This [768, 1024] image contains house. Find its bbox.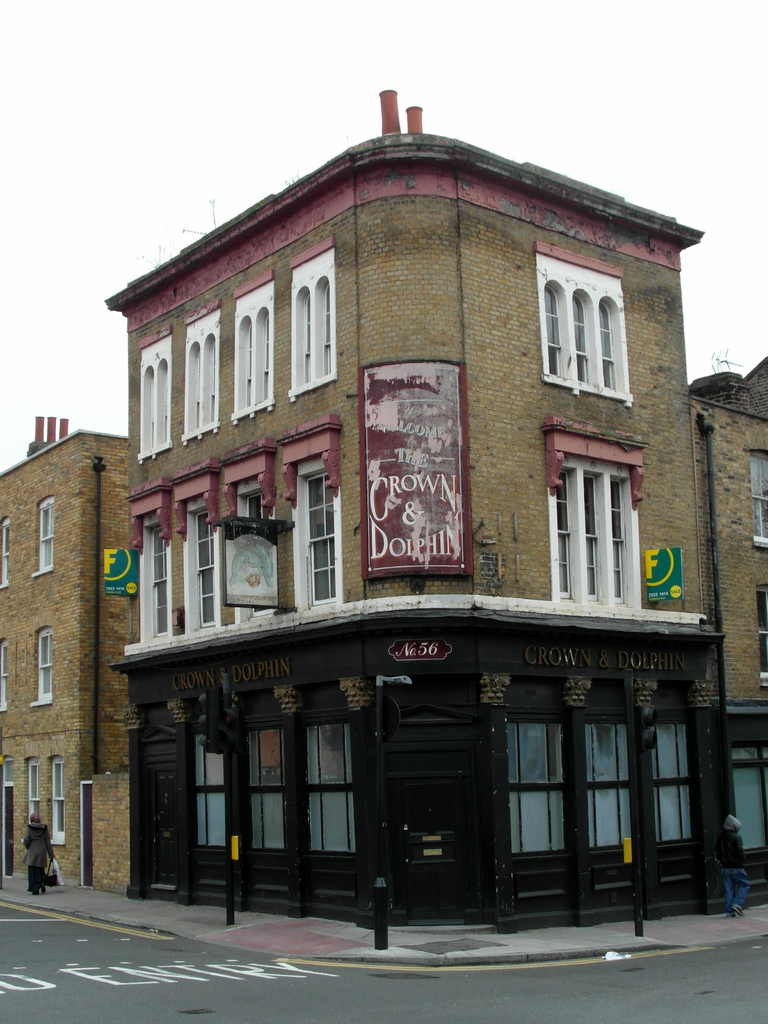
[left=0, top=421, right=140, bottom=897].
